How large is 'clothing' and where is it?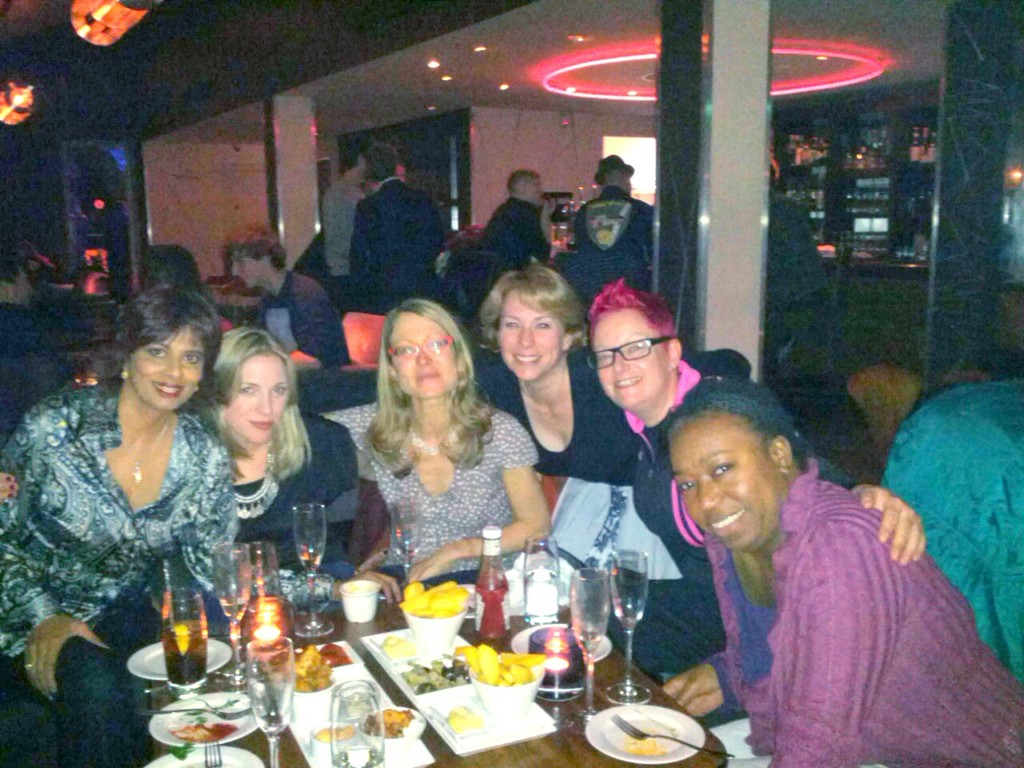
Bounding box: {"left": 0, "top": 378, "right": 331, "bottom": 767}.
